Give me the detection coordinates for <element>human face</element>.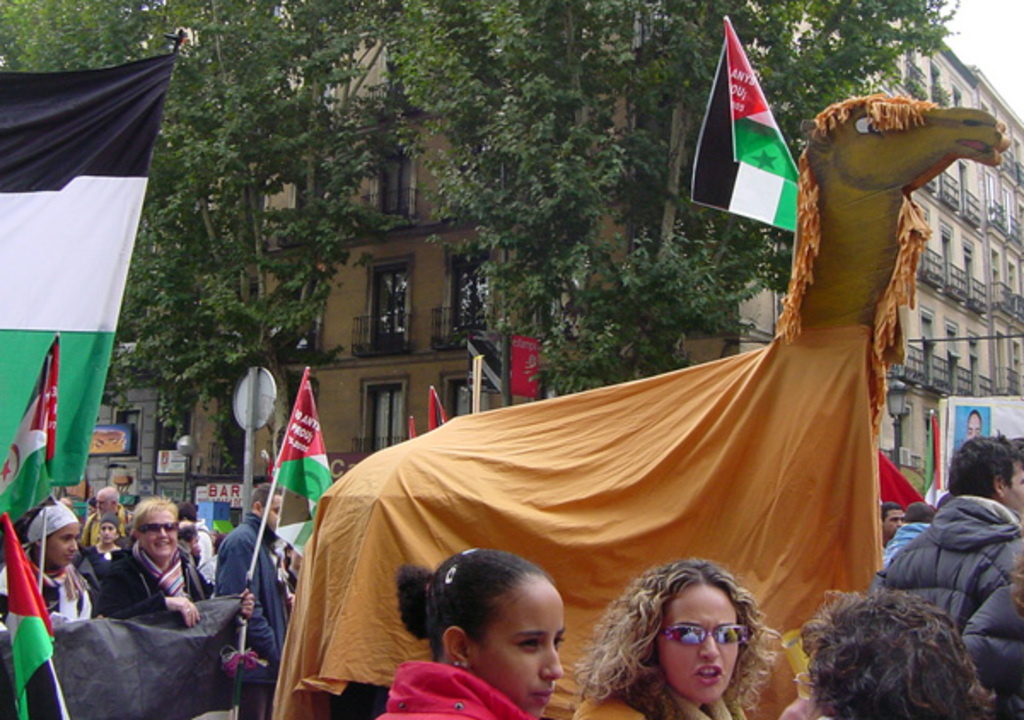
[887,505,898,537].
